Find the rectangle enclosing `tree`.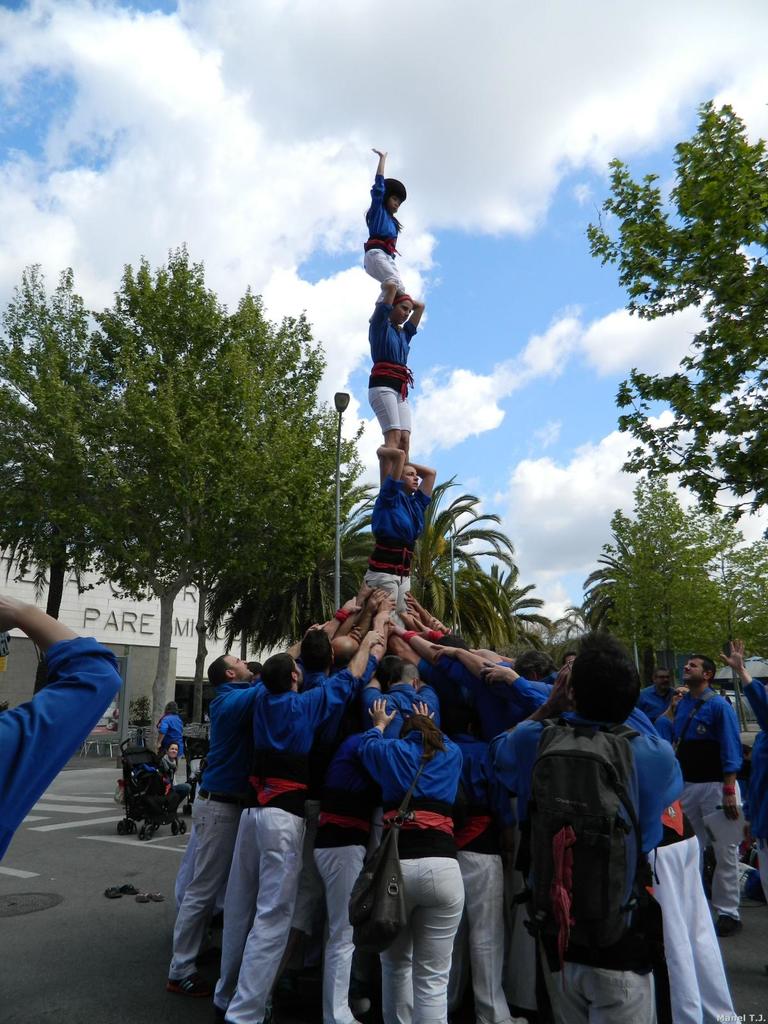
rect(689, 496, 746, 579).
